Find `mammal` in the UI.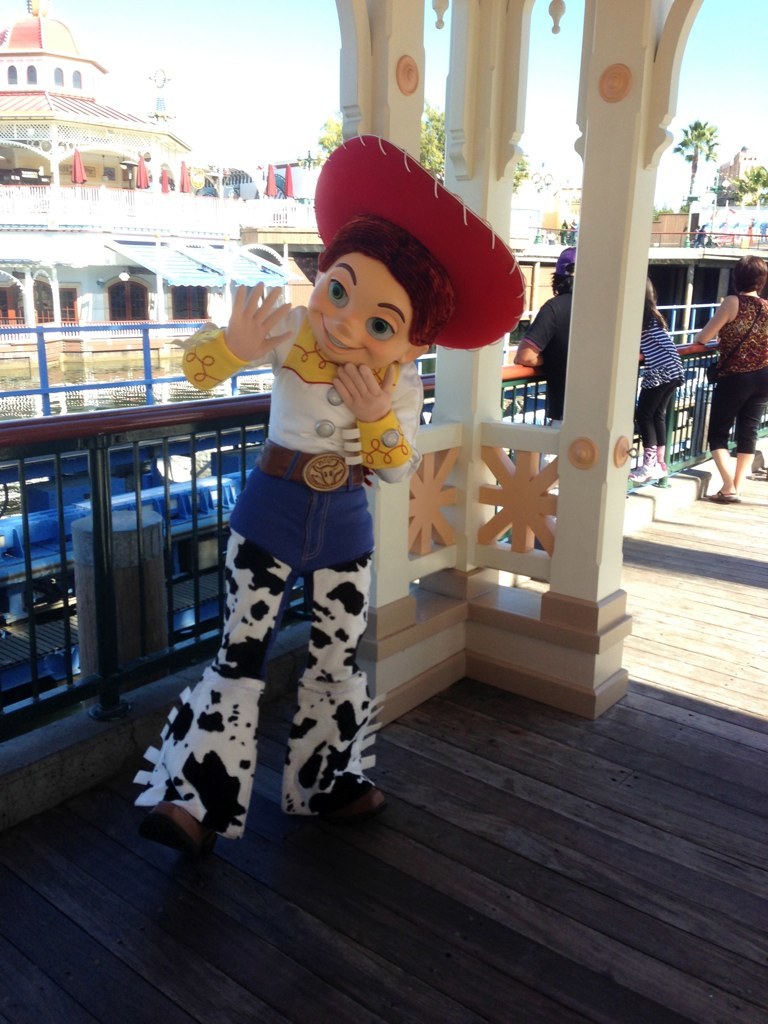
UI element at region(124, 134, 525, 846).
